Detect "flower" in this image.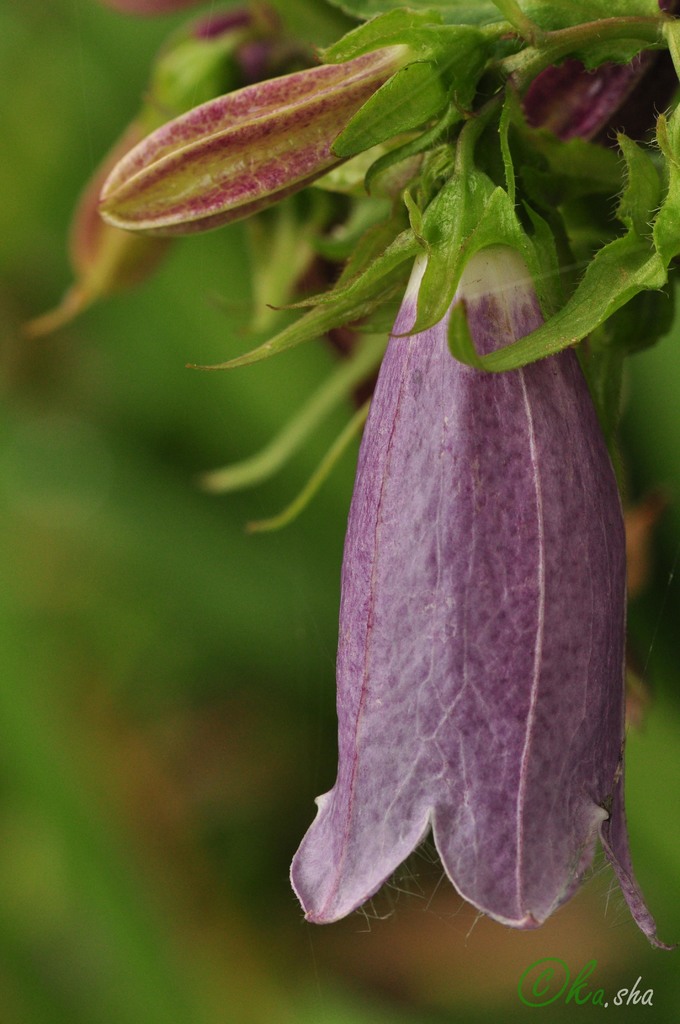
Detection: locate(282, 209, 648, 924).
